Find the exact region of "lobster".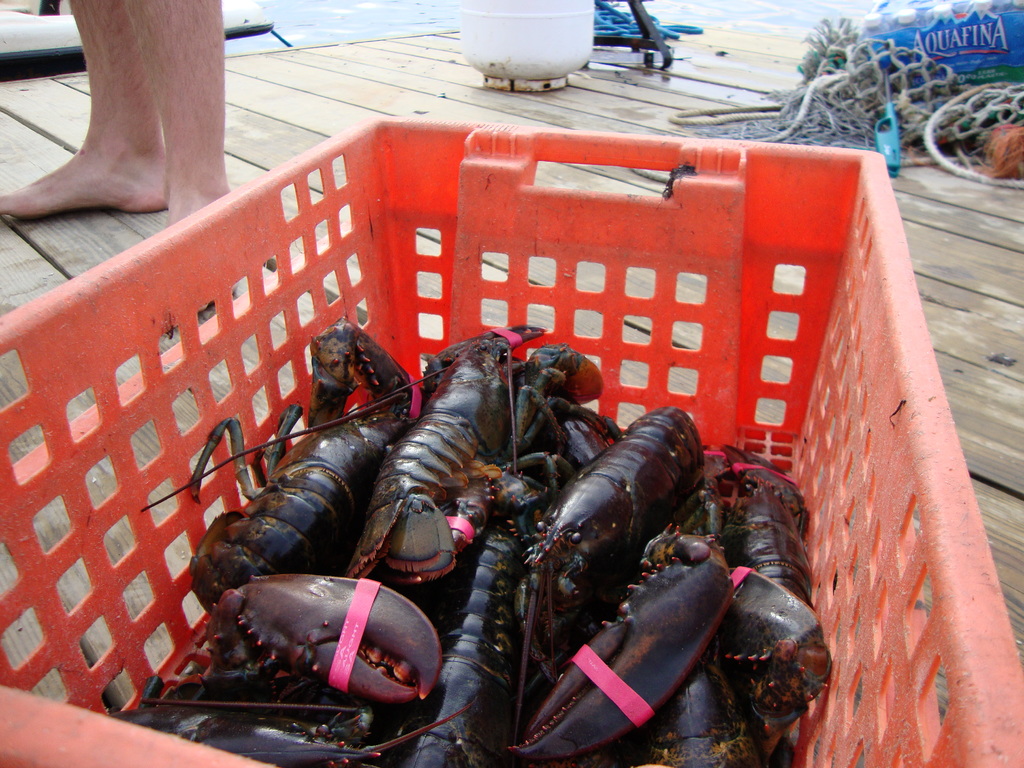
Exact region: pyautogui.locateOnScreen(650, 456, 739, 759).
